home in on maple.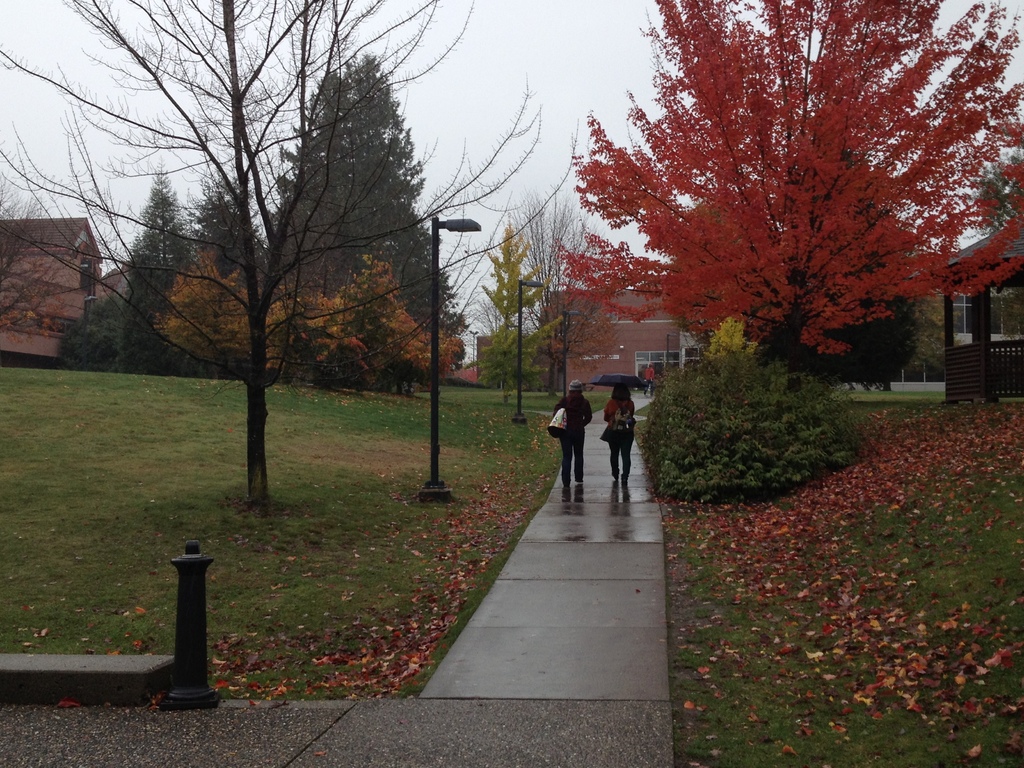
Homed in at x1=157, y1=254, x2=254, y2=388.
